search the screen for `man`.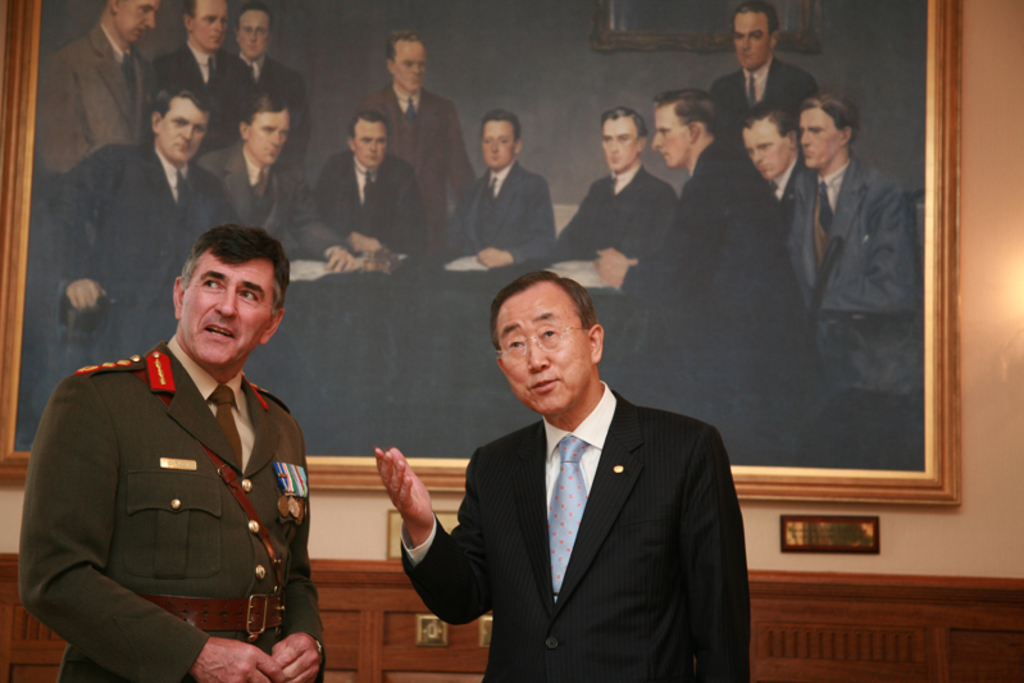
Found at box=[235, 0, 315, 167].
